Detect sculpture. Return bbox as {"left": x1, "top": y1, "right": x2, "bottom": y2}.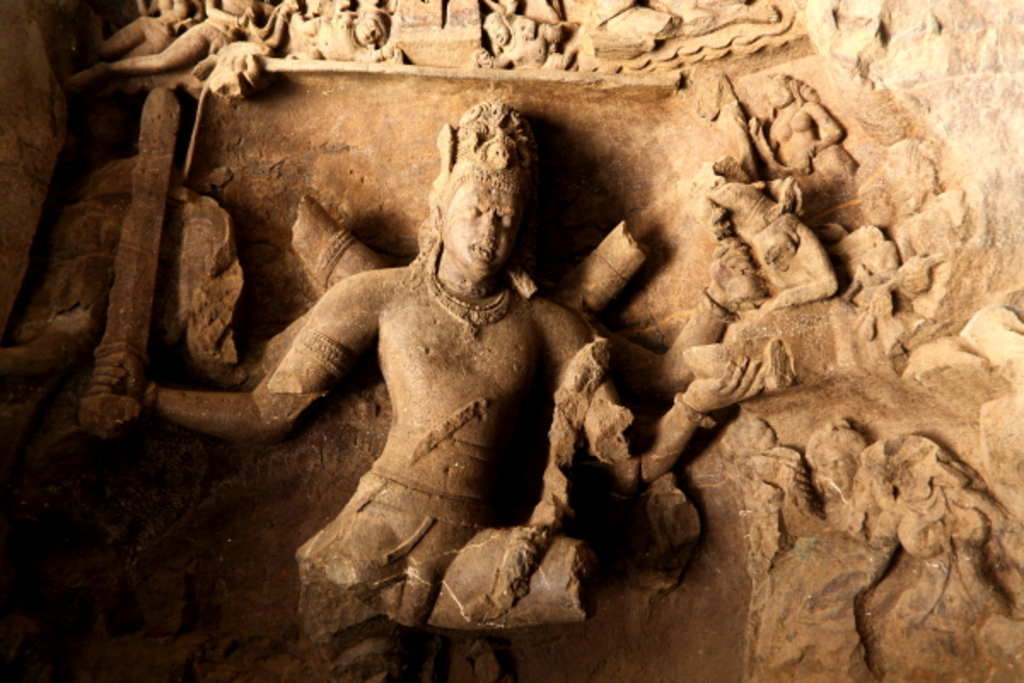
{"left": 811, "top": 415, "right": 1022, "bottom": 639}.
